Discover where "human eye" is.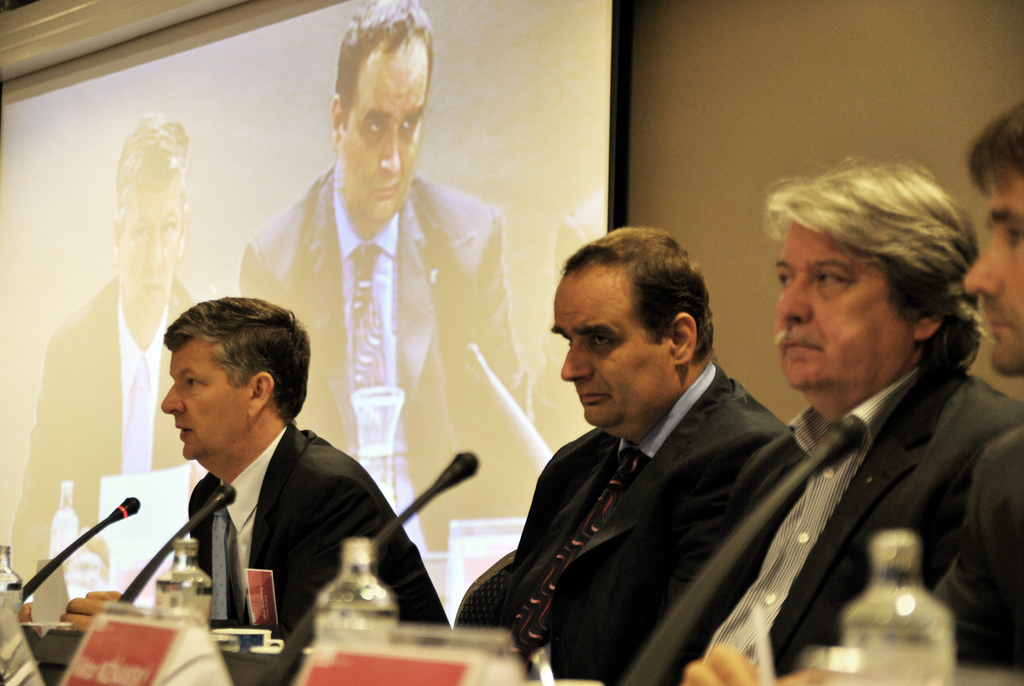
Discovered at <box>369,118,385,133</box>.
